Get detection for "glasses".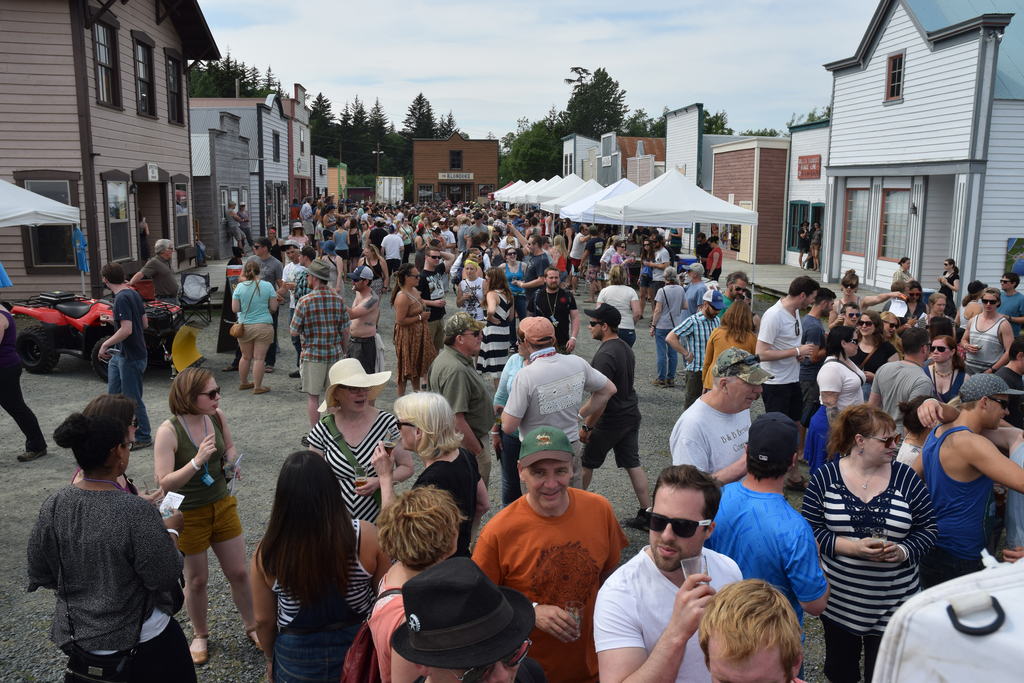
Detection: rect(588, 321, 602, 329).
